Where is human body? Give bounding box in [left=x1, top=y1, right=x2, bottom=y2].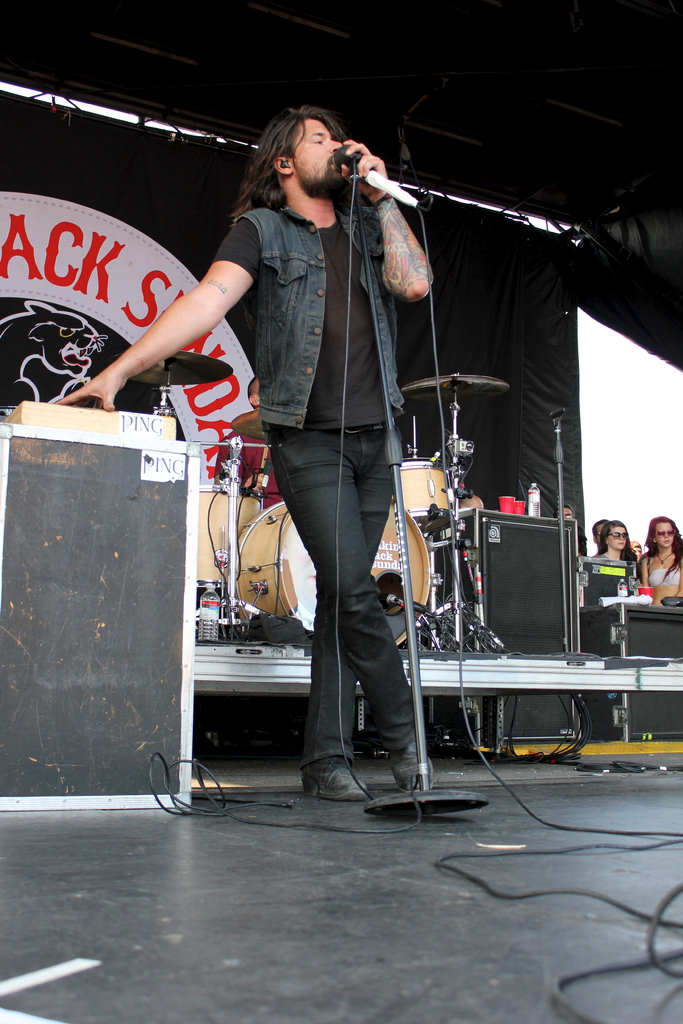
[left=583, top=548, right=652, bottom=580].
